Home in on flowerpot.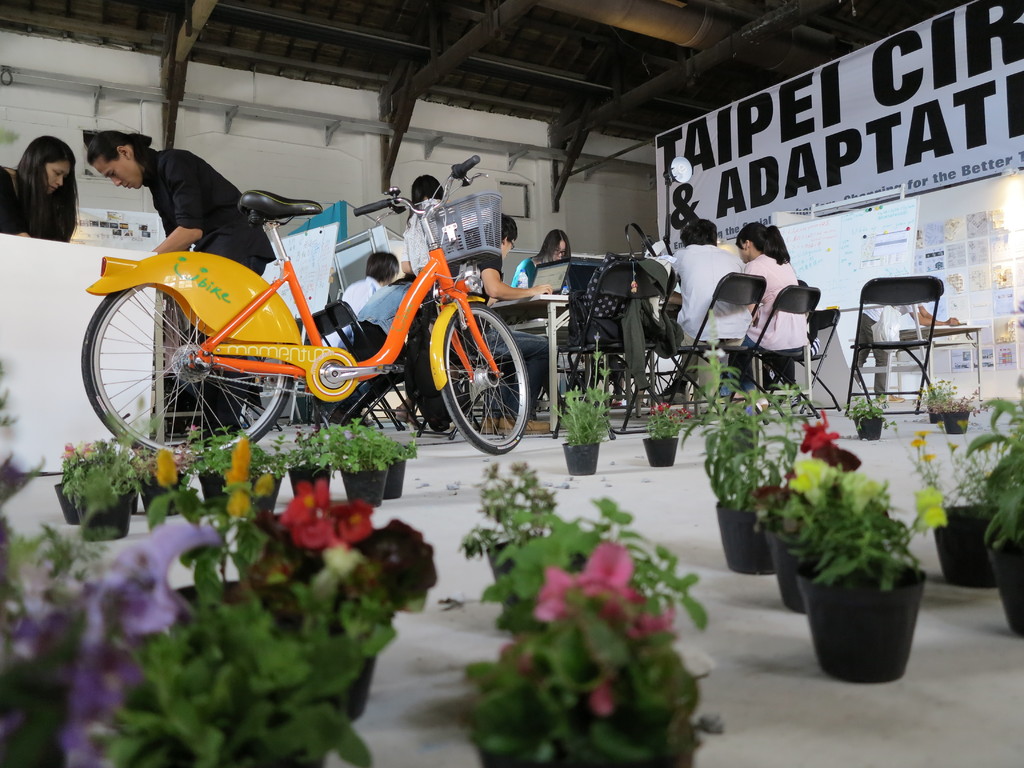
Homed in at (930,502,999,582).
